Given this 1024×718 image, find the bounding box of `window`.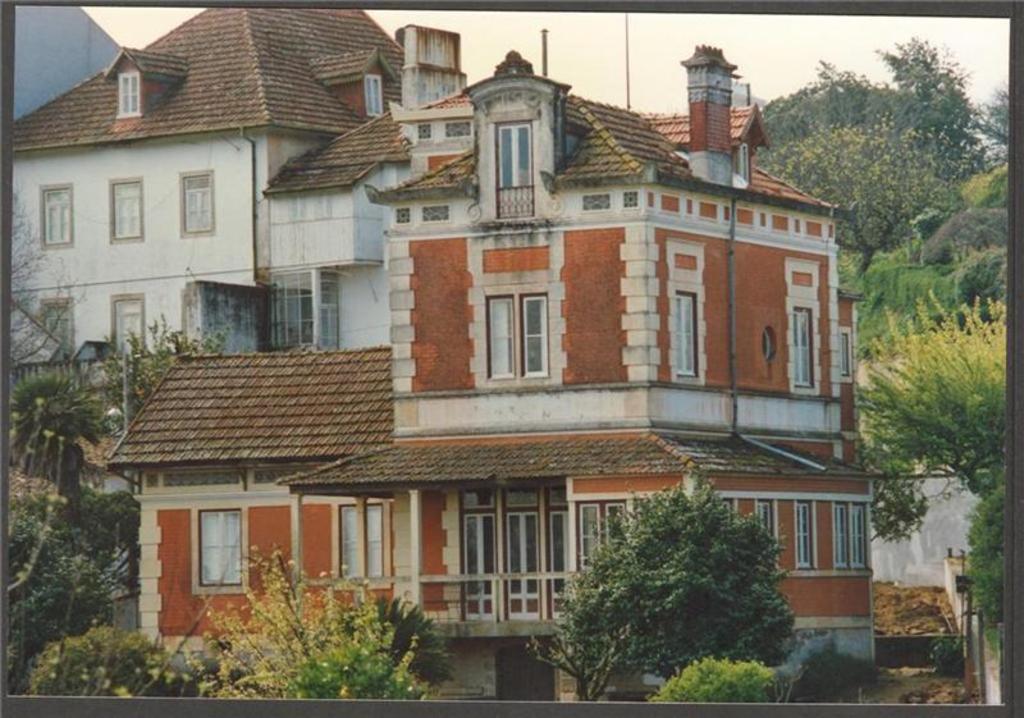
108:175:142:246.
